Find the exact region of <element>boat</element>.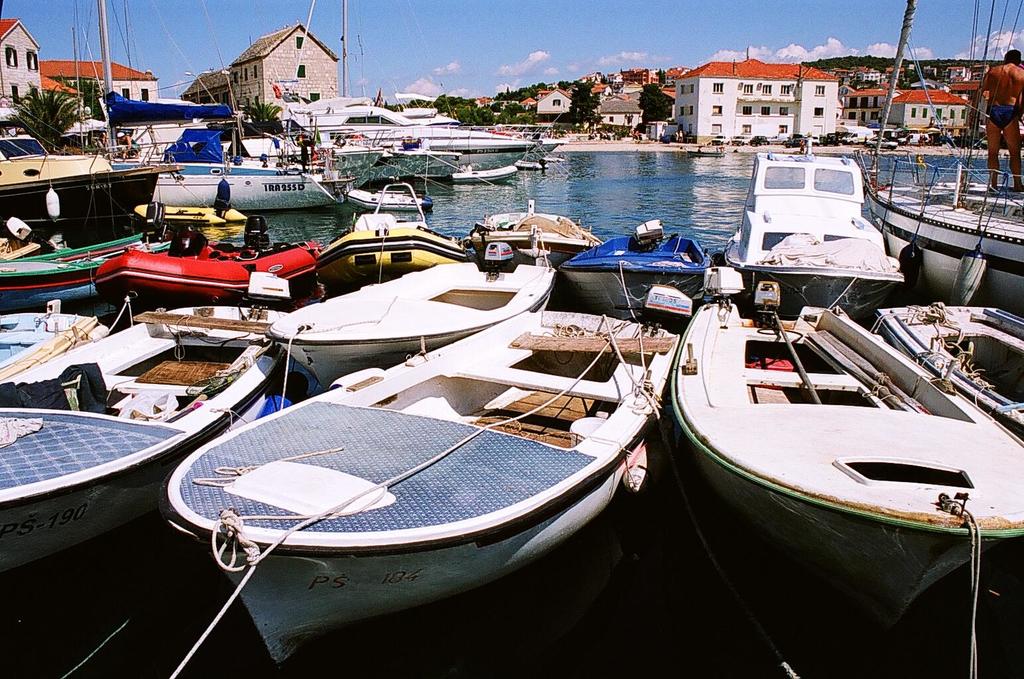
Exact region: locate(726, 154, 909, 317).
